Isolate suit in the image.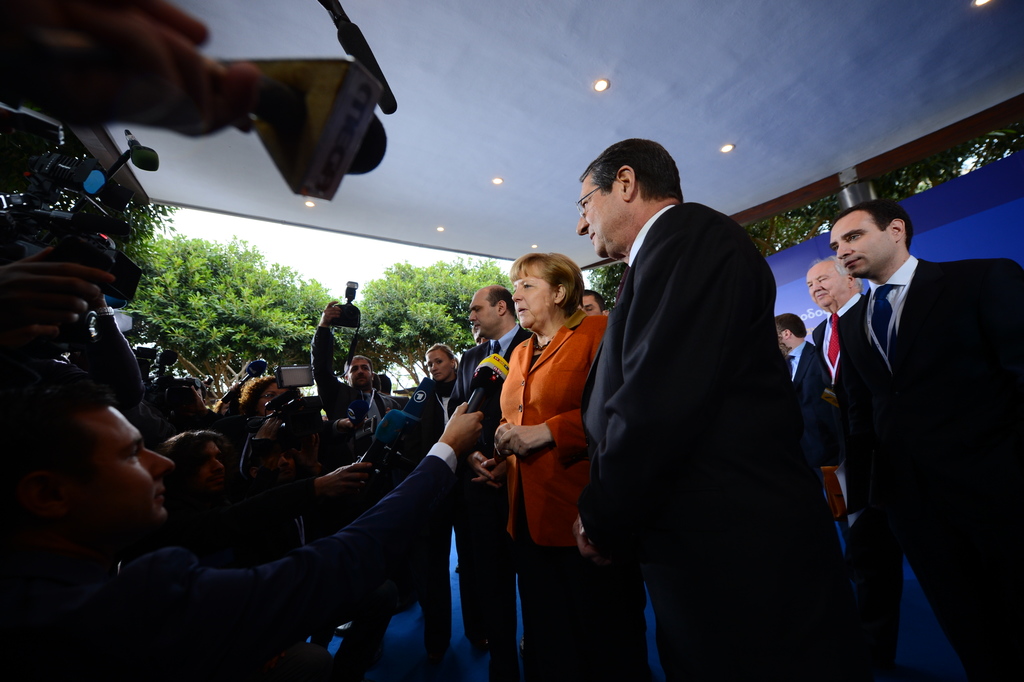
Isolated region: crop(0, 442, 461, 681).
